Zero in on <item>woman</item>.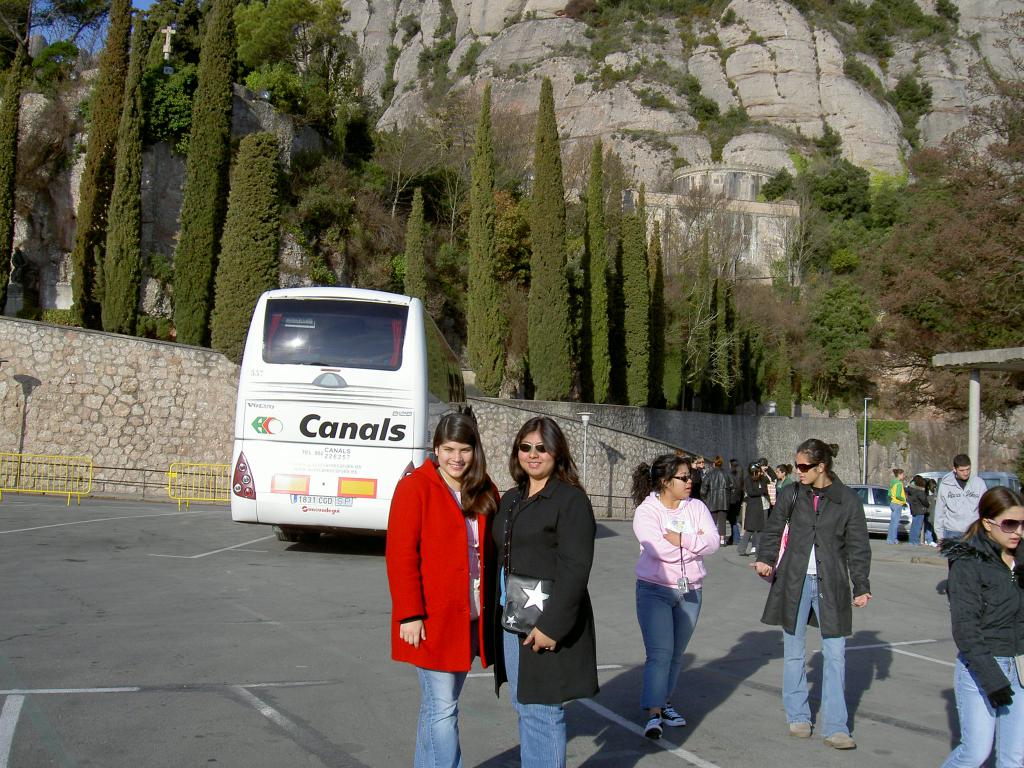
Zeroed in: region(500, 420, 602, 741).
